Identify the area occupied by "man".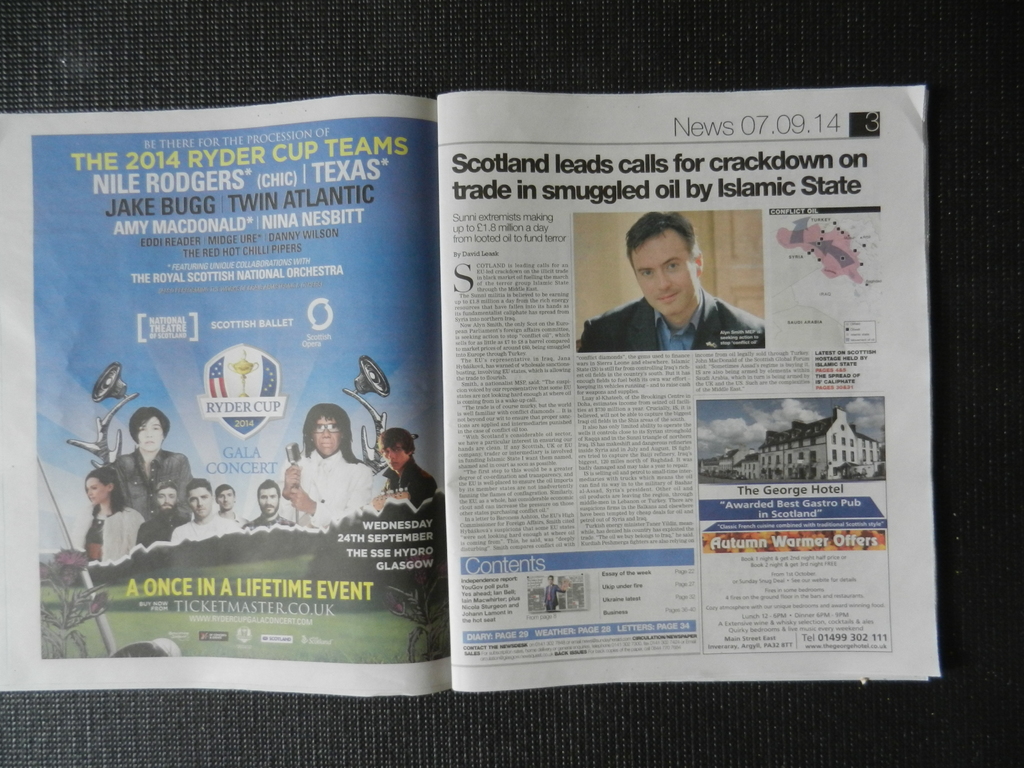
Area: [left=374, top=432, right=435, bottom=508].
